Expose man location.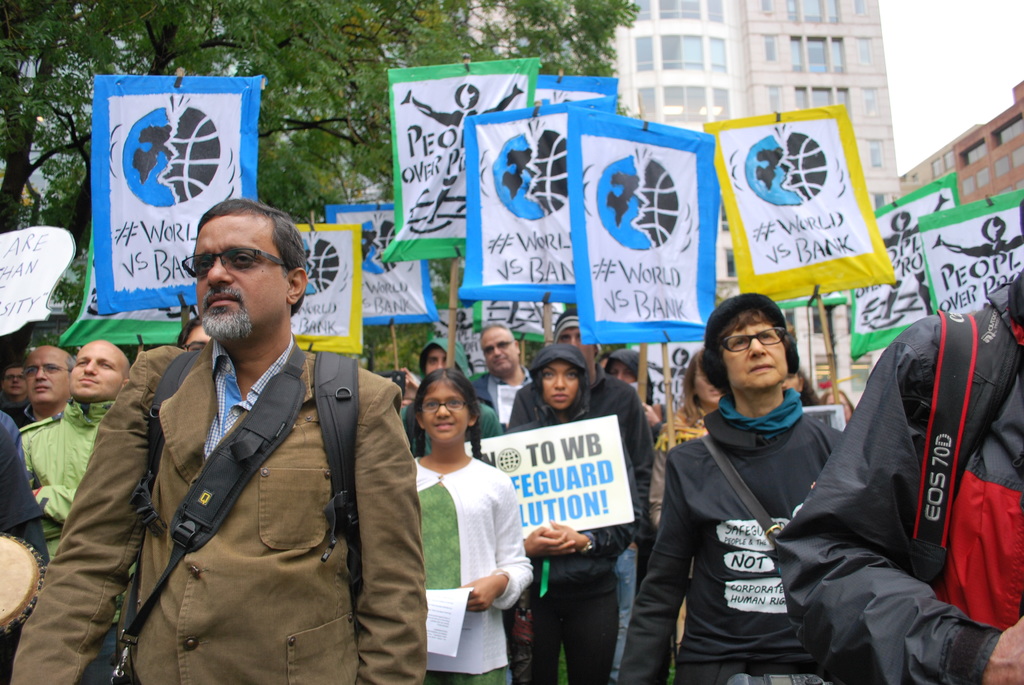
Exposed at select_region(10, 201, 421, 684).
